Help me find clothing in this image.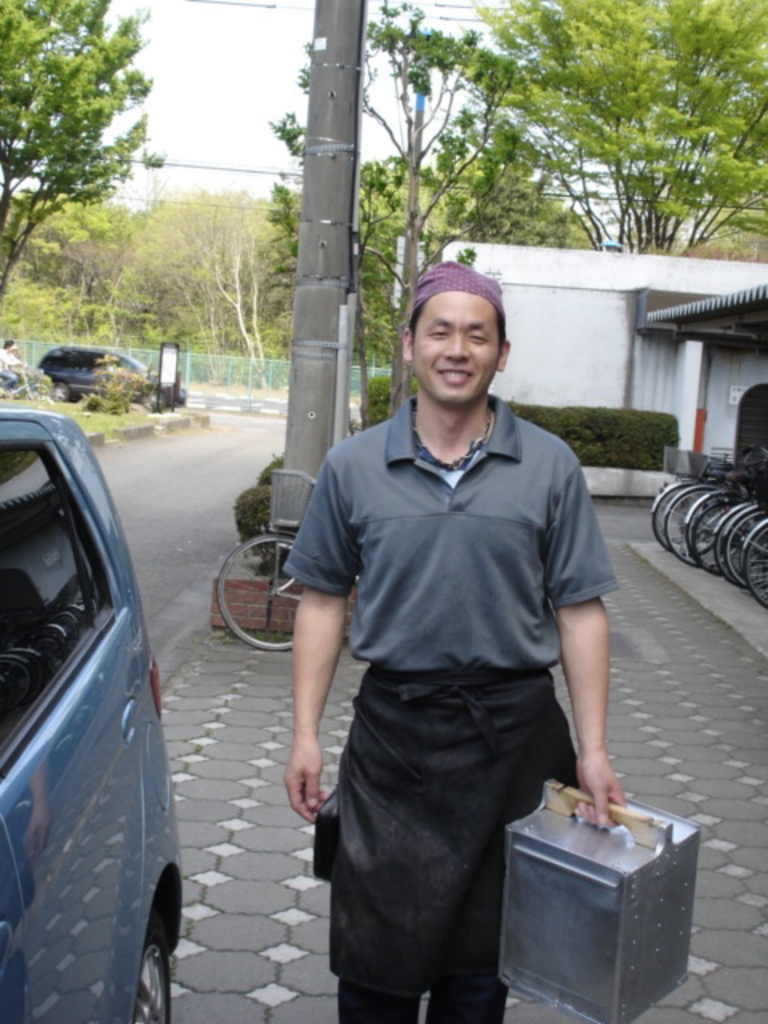
Found it: crop(290, 371, 613, 987).
